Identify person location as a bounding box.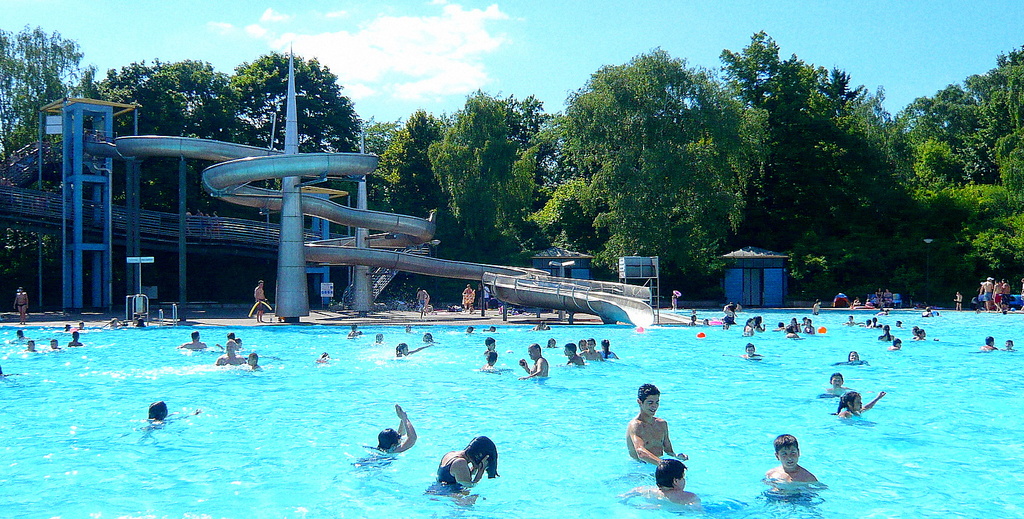
bbox=[999, 336, 1020, 354].
